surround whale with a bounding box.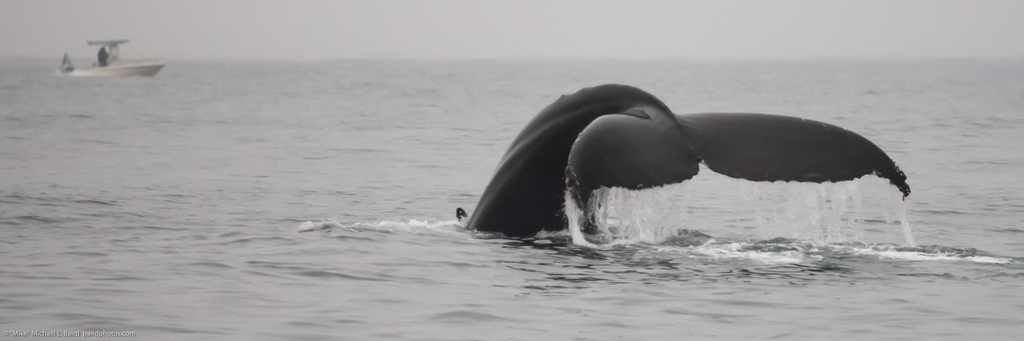
(464, 81, 908, 241).
